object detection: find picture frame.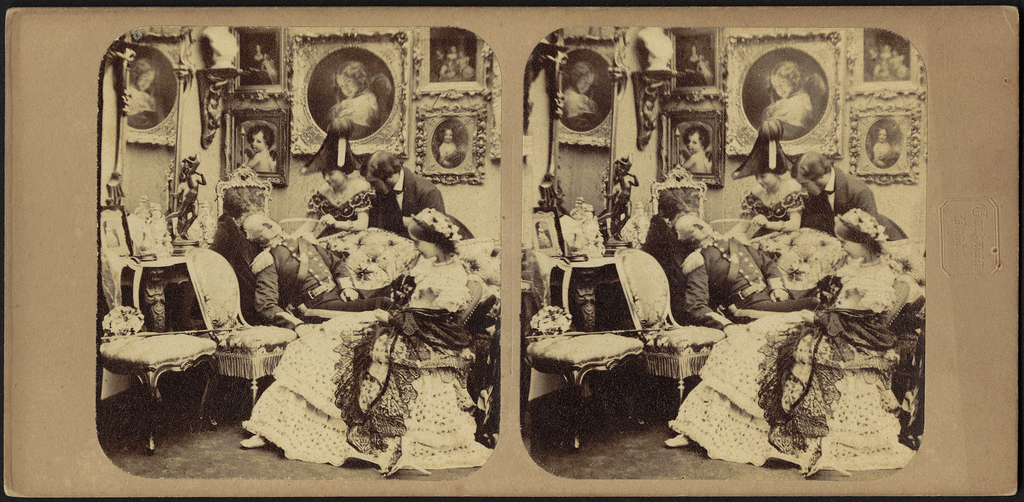
[556,38,618,145].
